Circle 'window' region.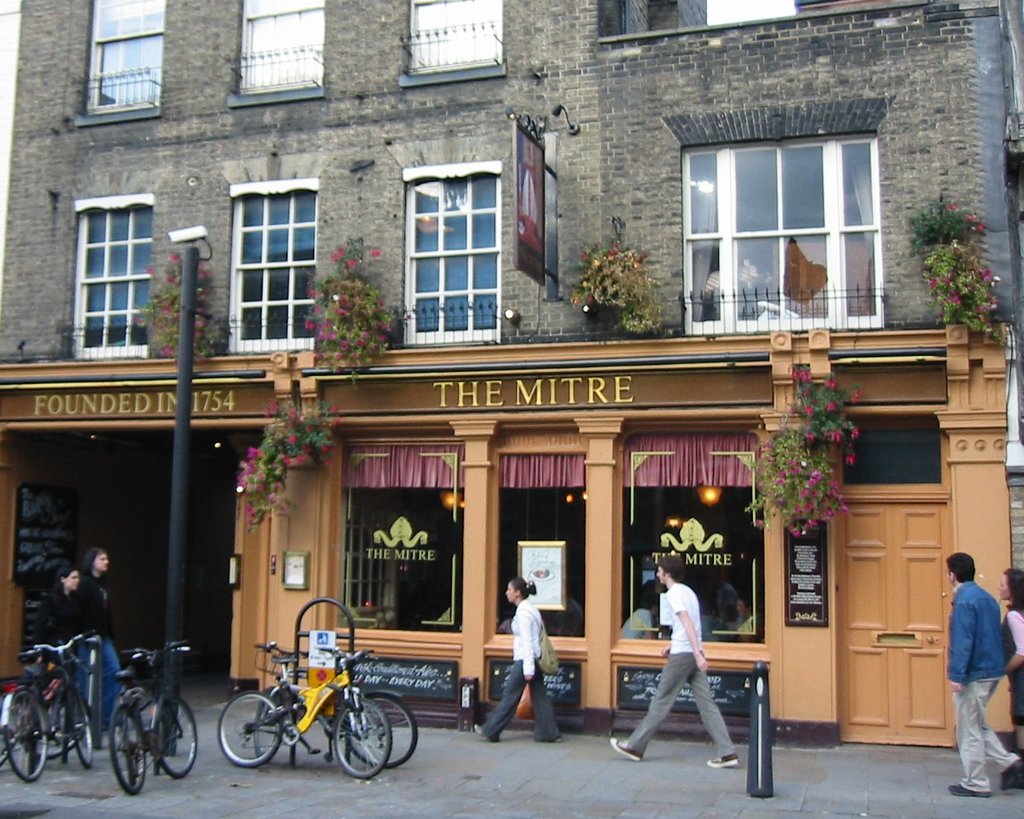
Region: [left=72, top=202, right=143, bottom=362].
